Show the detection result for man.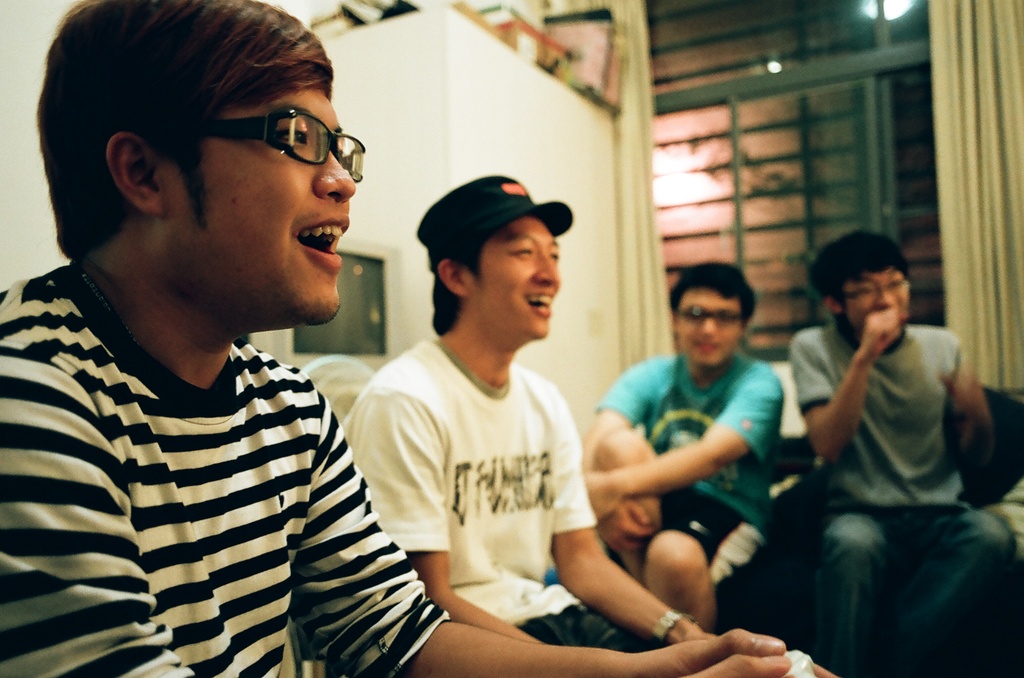
(582,260,783,631).
